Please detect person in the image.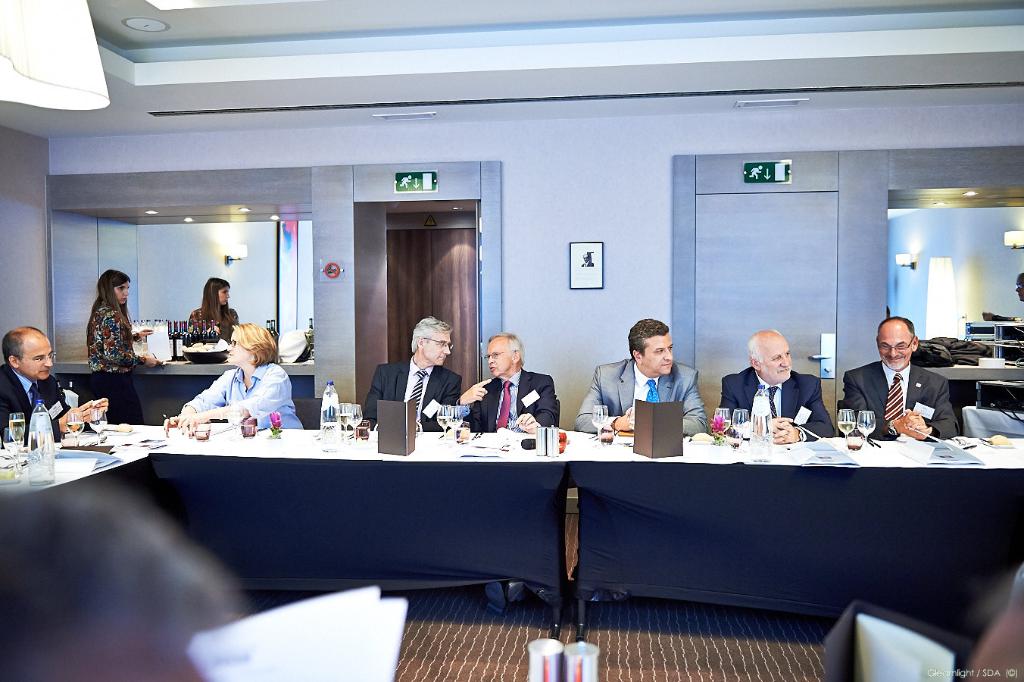
left=460, top=343, right=559, bottom=432.
